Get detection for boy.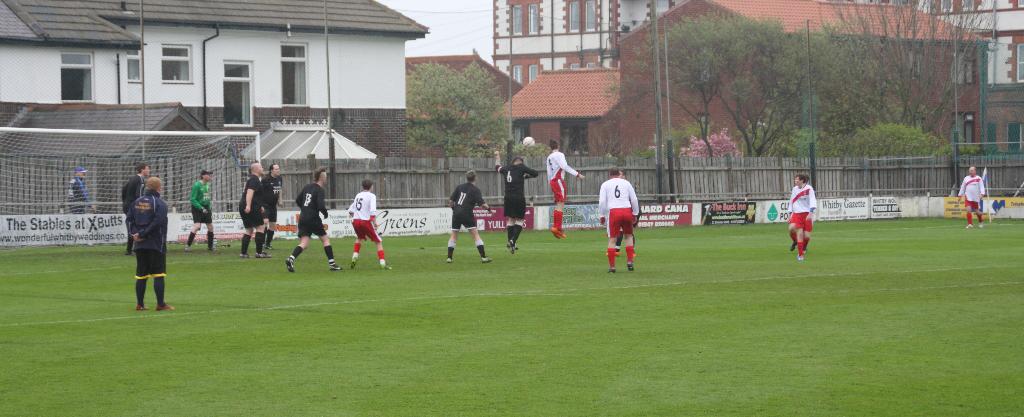
Detection: (x1=285, y1=167, x2=342, y2=270).
